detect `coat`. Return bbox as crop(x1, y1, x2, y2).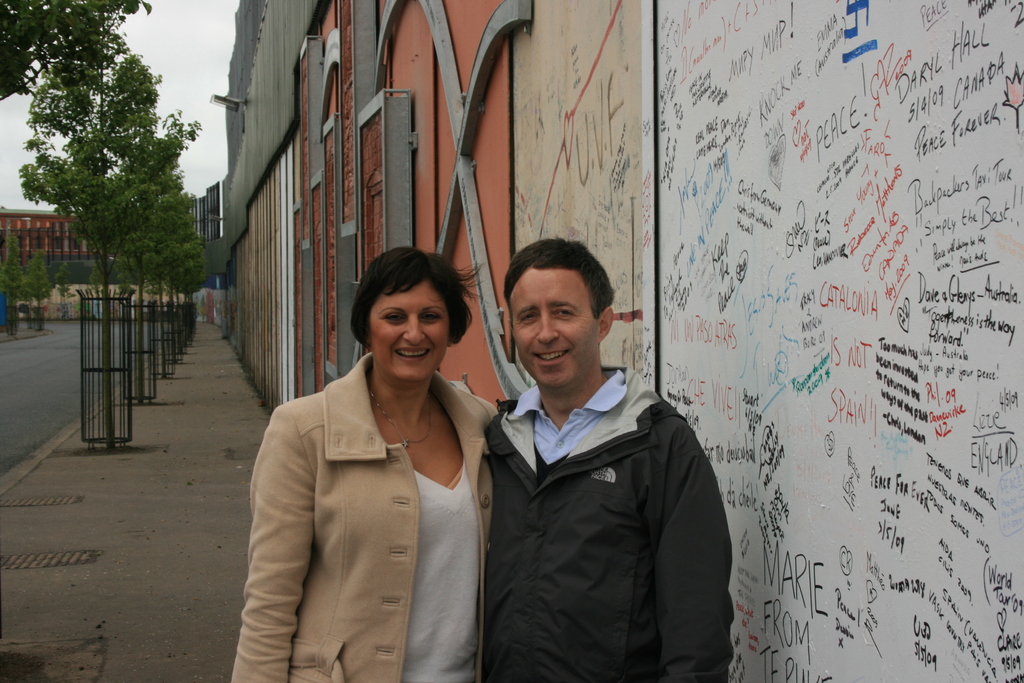
crop(477, 362, 736, 682).
